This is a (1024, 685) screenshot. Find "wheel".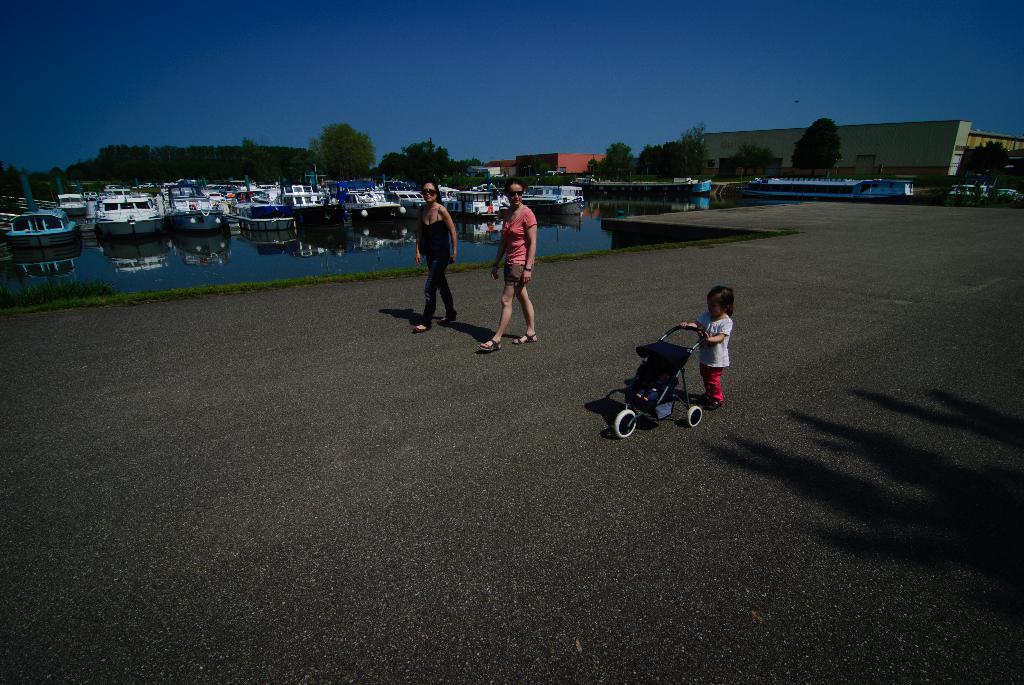
Bounding box: (611, 406, 640, 438).
